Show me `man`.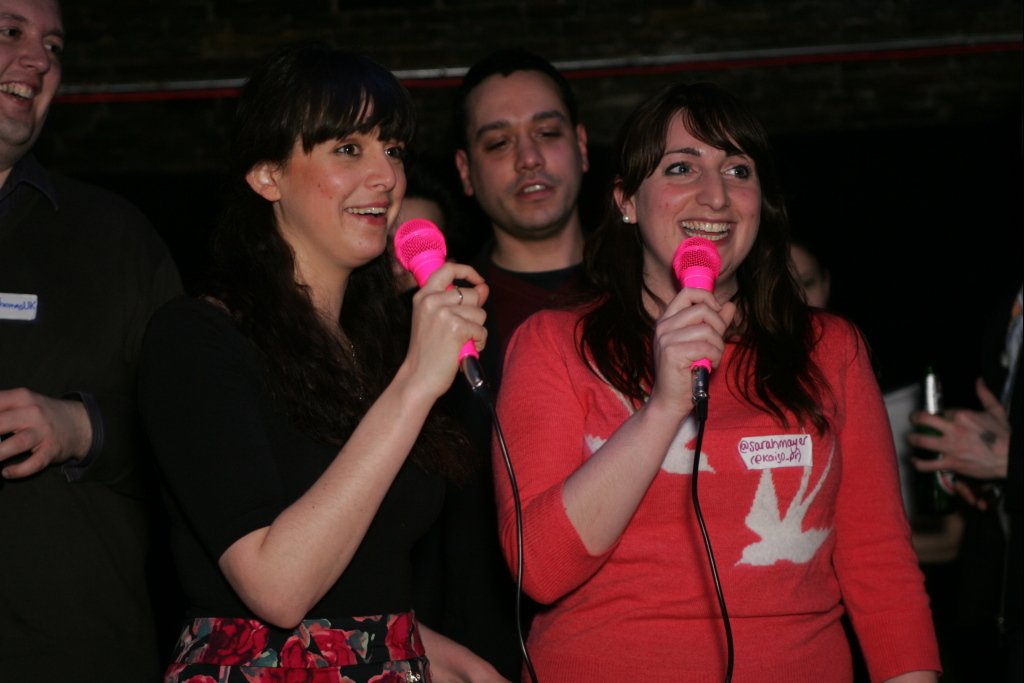
`man` is here: Rect(0, 0, 186, 682).
